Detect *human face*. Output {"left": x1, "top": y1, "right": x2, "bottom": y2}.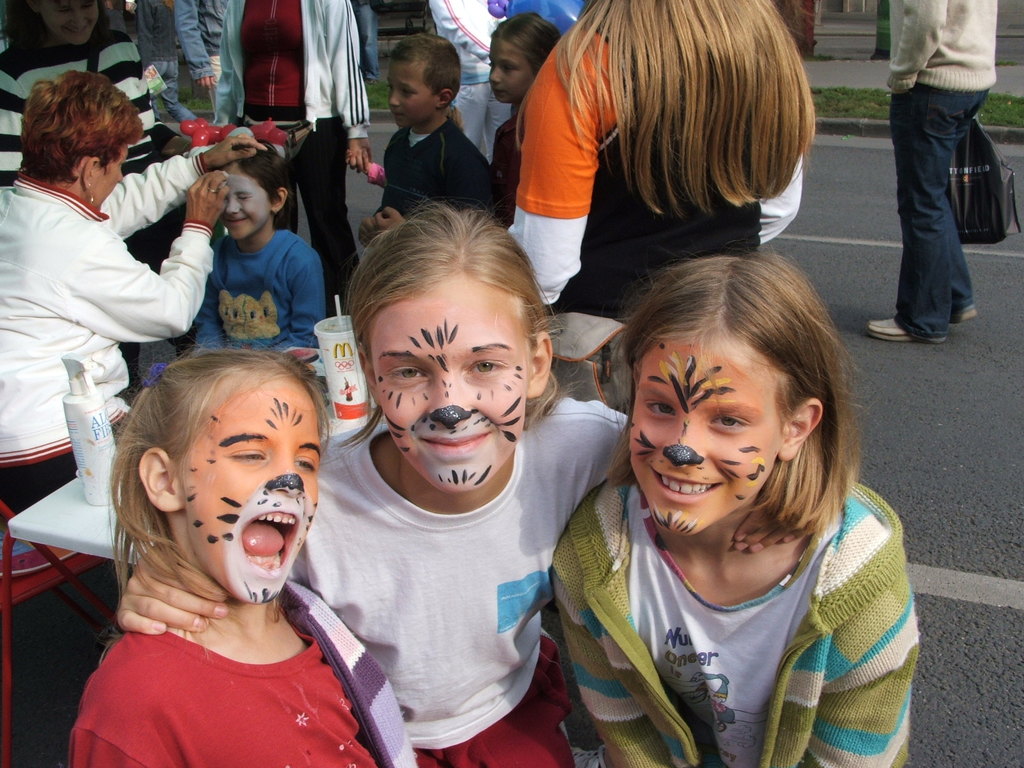
{"left": 42, "top": 0, "right": 102, "bottom": 44}.
